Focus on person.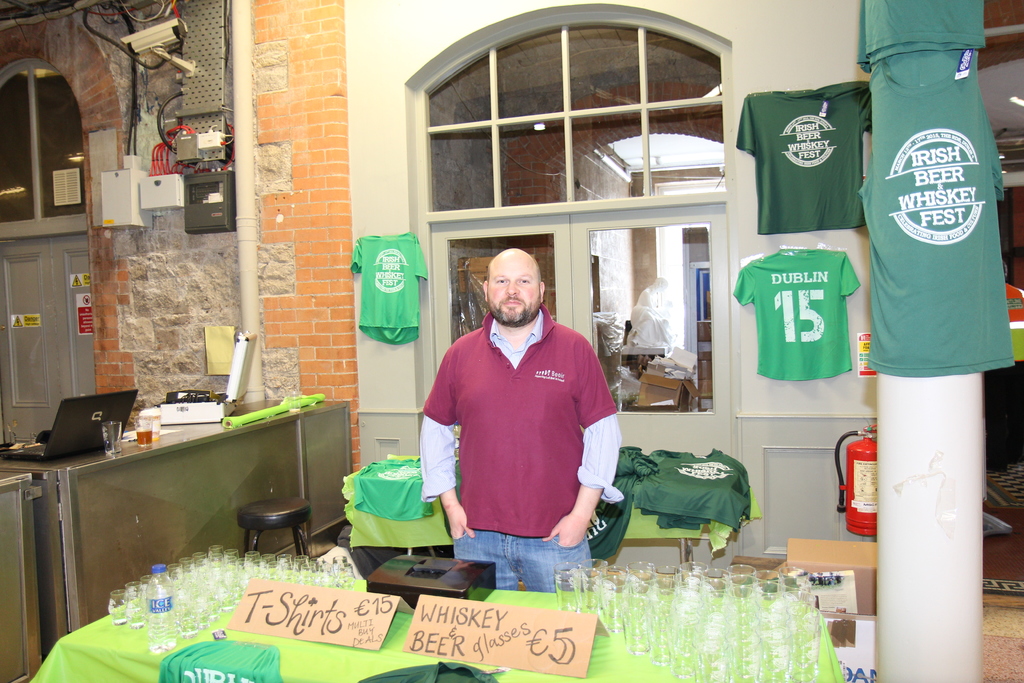
Focused at region(414, 250, 621, 590).
